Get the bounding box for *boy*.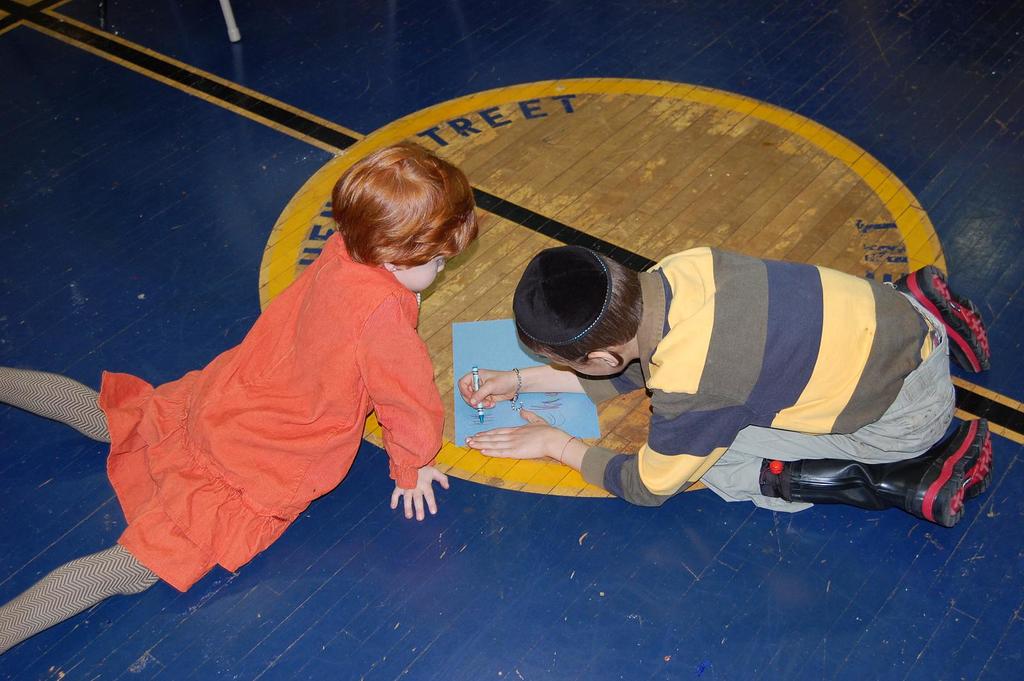
<bbox>452, 248, 1008, 513</bbox>.
